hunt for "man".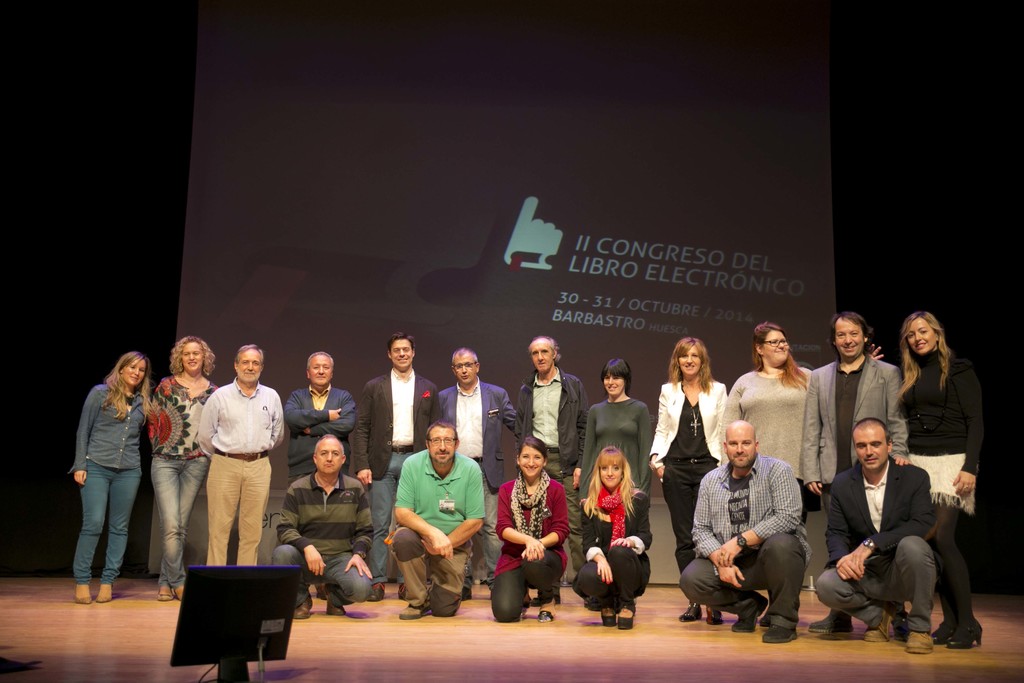
Hunted down at <bbox>268, 432, 399, 620</bbox>.
